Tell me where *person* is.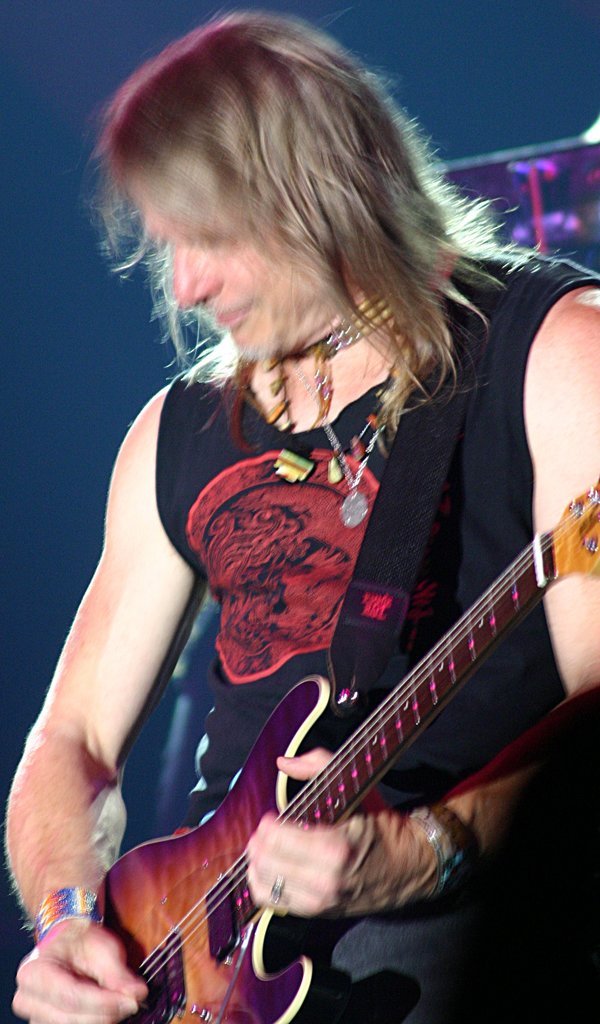
*person* is at left=38, top=0, right=585, bottom=848.
